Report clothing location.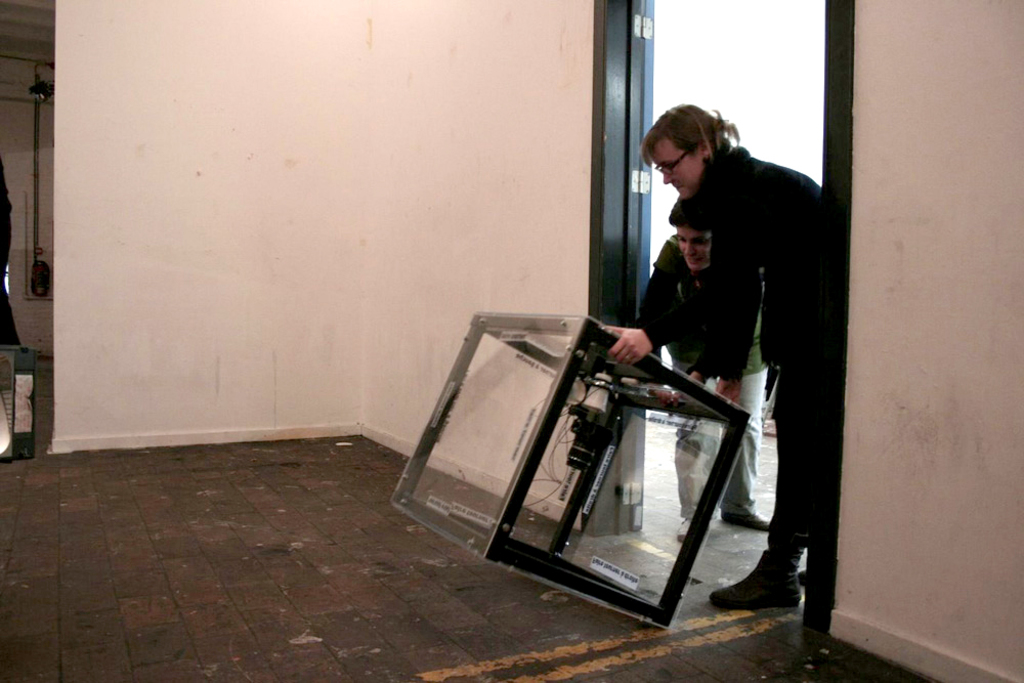
Report: rect(629, 237, 799, 526).
